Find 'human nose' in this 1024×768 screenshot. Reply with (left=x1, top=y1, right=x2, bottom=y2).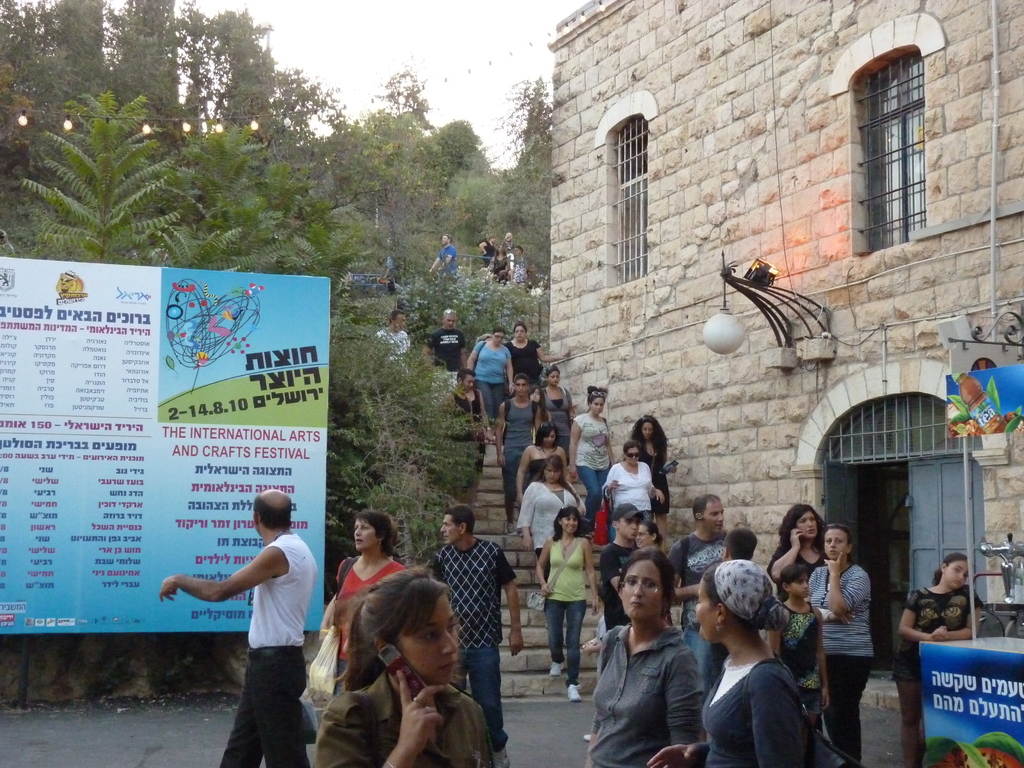
(left=806, top=521, right=811, bottom=529).
